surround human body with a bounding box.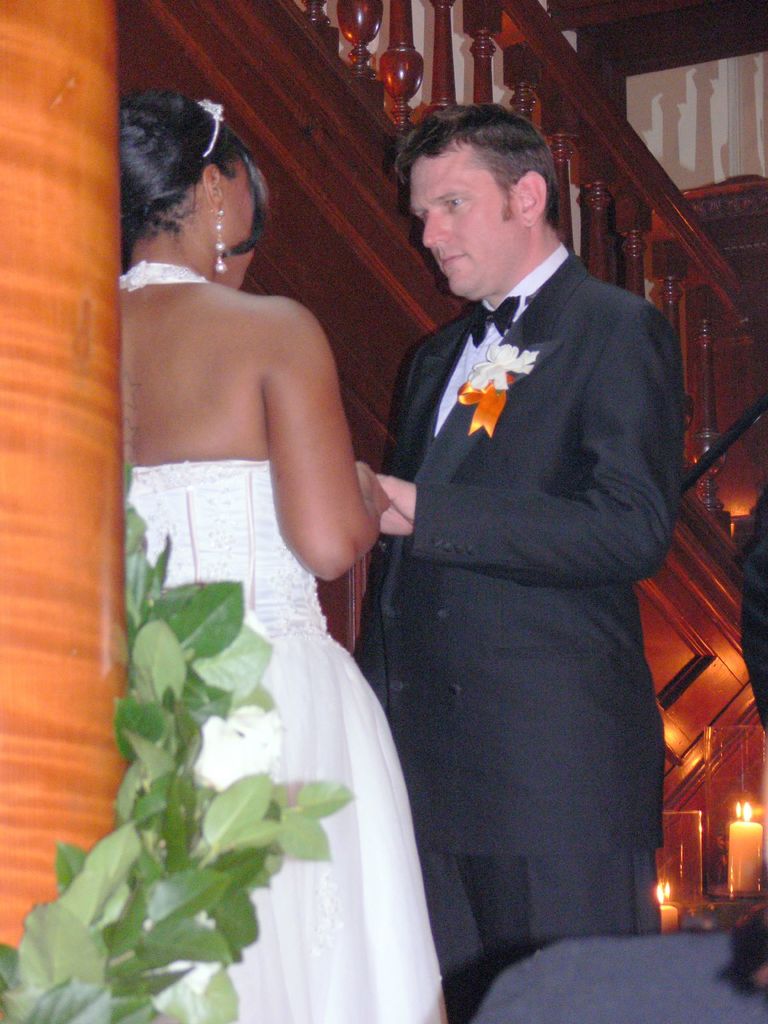
select_region(100, 94, 489, 1023).
